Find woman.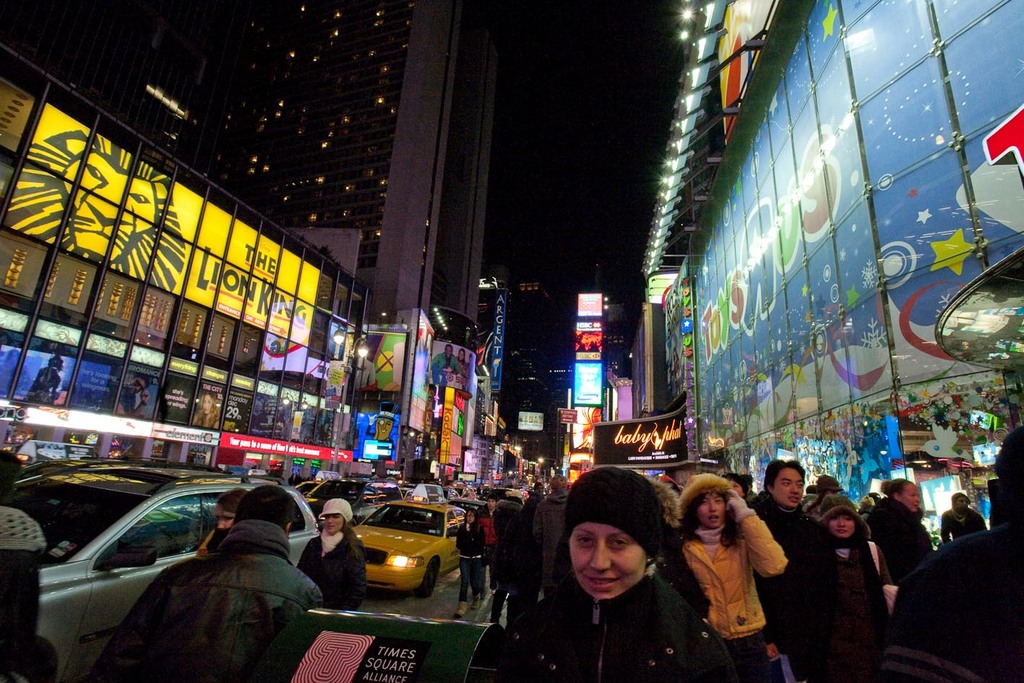
l=184, t=388, r=223, b=434.
